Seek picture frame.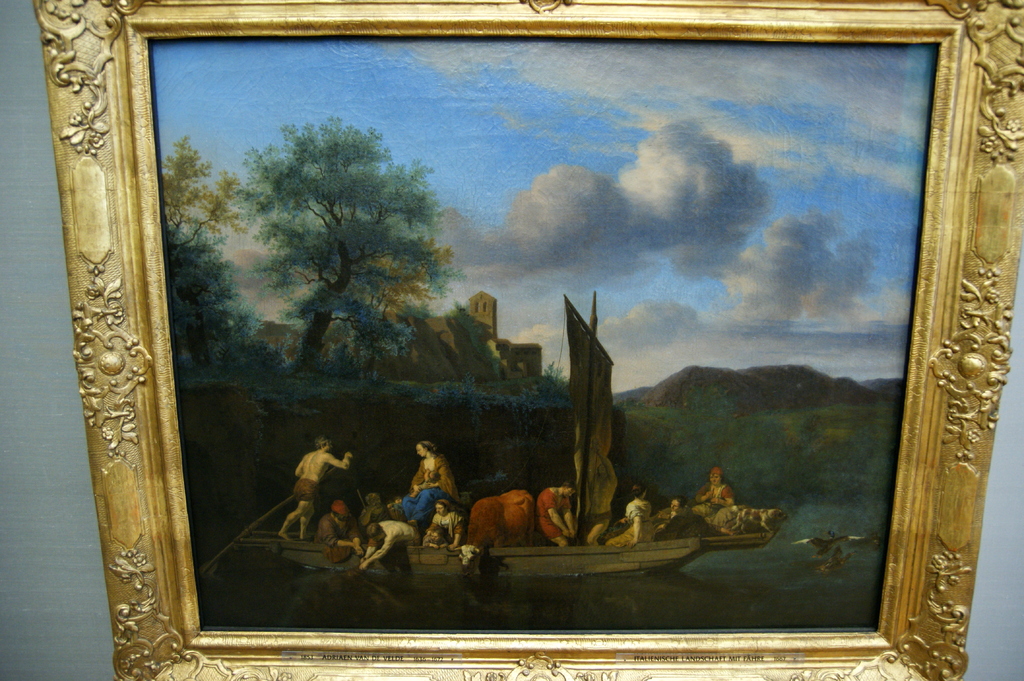
[x1=35, y1=0, x2=1023, y2=680].
